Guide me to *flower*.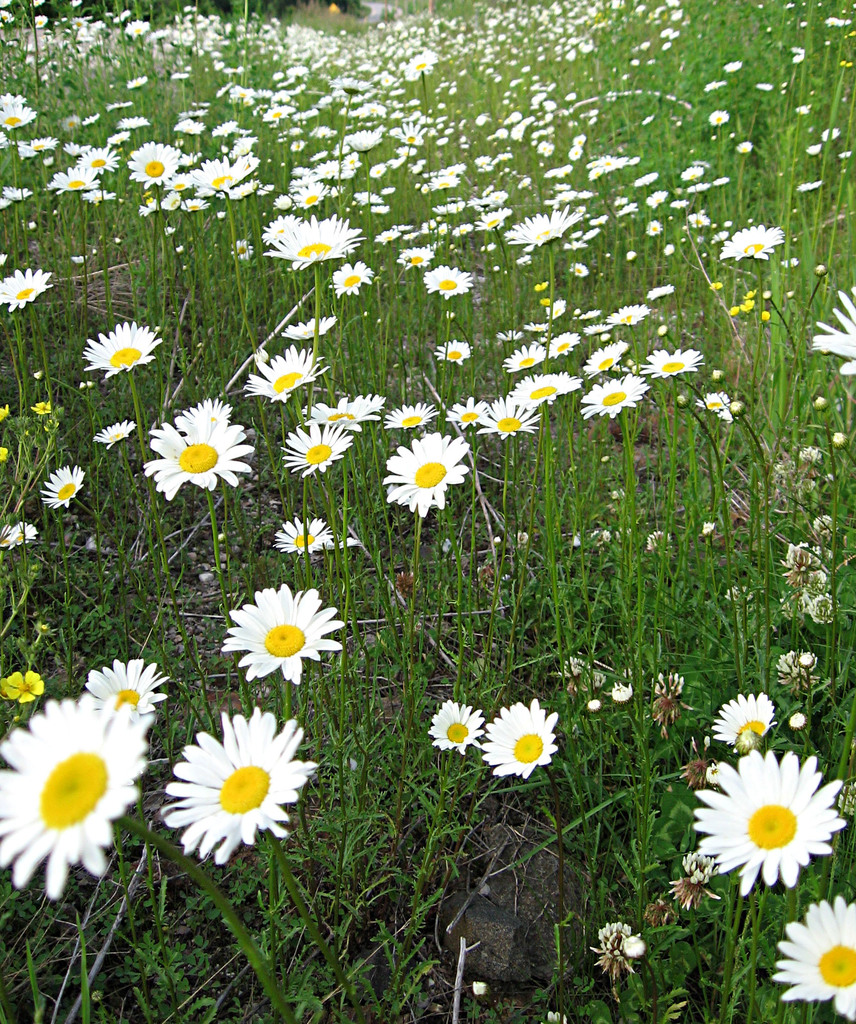
Guidance: <bbox>142, 412, 251, 503</bbox>.
